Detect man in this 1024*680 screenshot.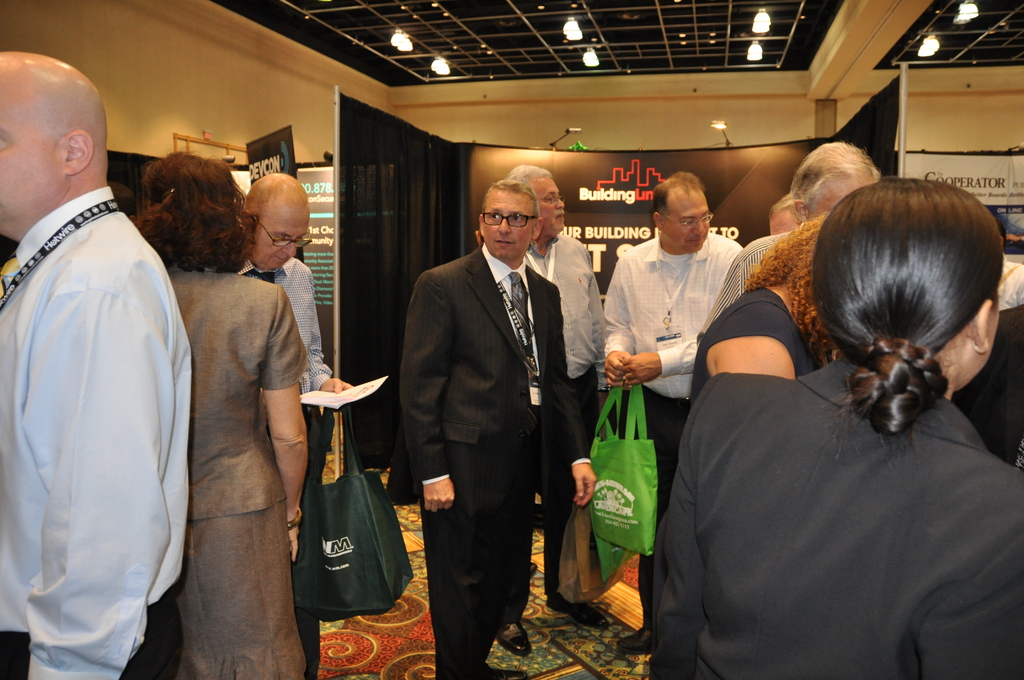
Detection: crop(215, 173, 356, 679).
